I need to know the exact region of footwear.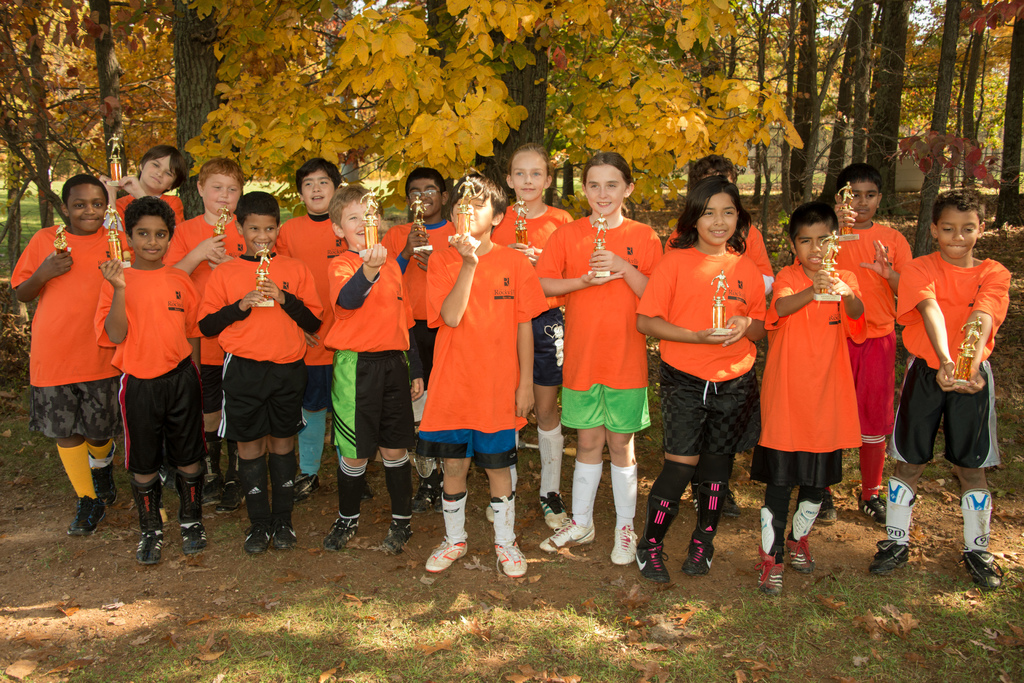
Region: pyautogui.locateOnScreen(415, 469, 443, 517).
